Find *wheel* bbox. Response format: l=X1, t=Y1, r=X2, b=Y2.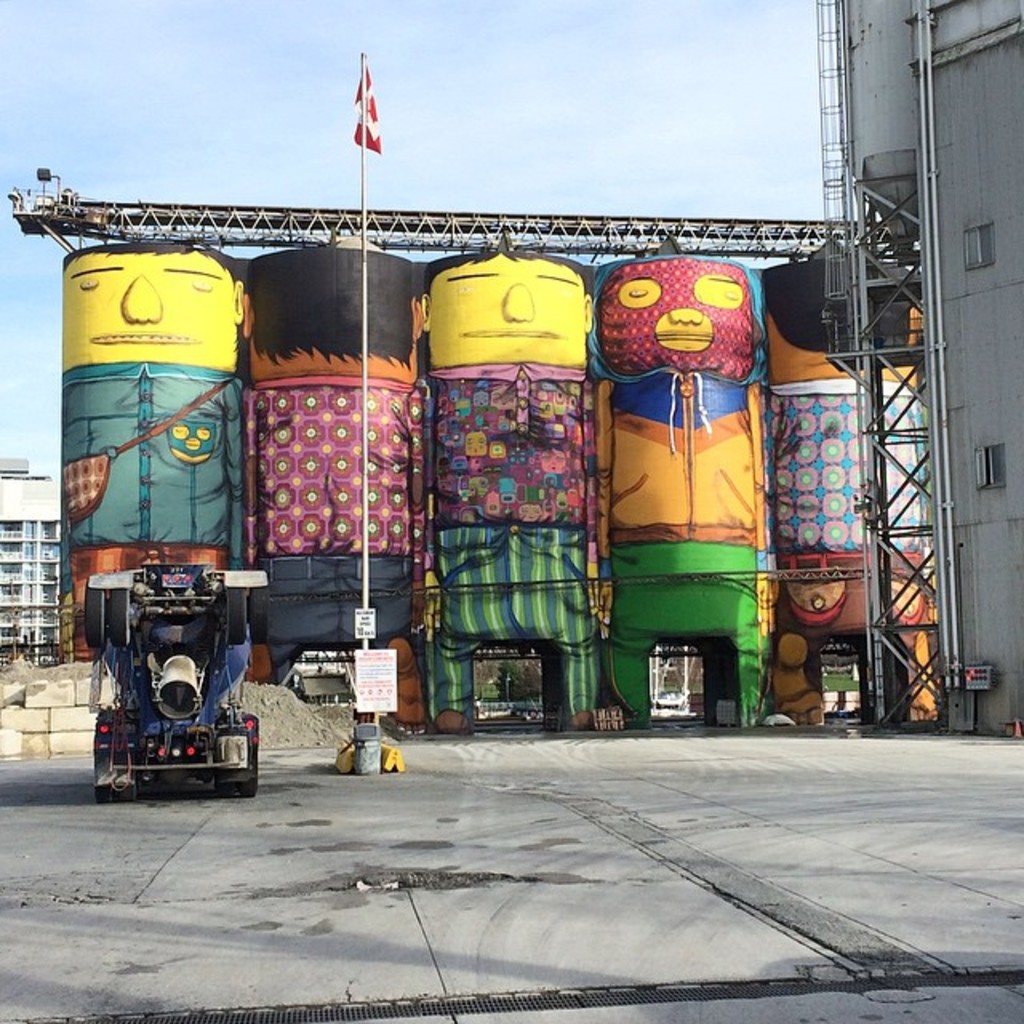
l=242, t=778, r=259, b=798.
